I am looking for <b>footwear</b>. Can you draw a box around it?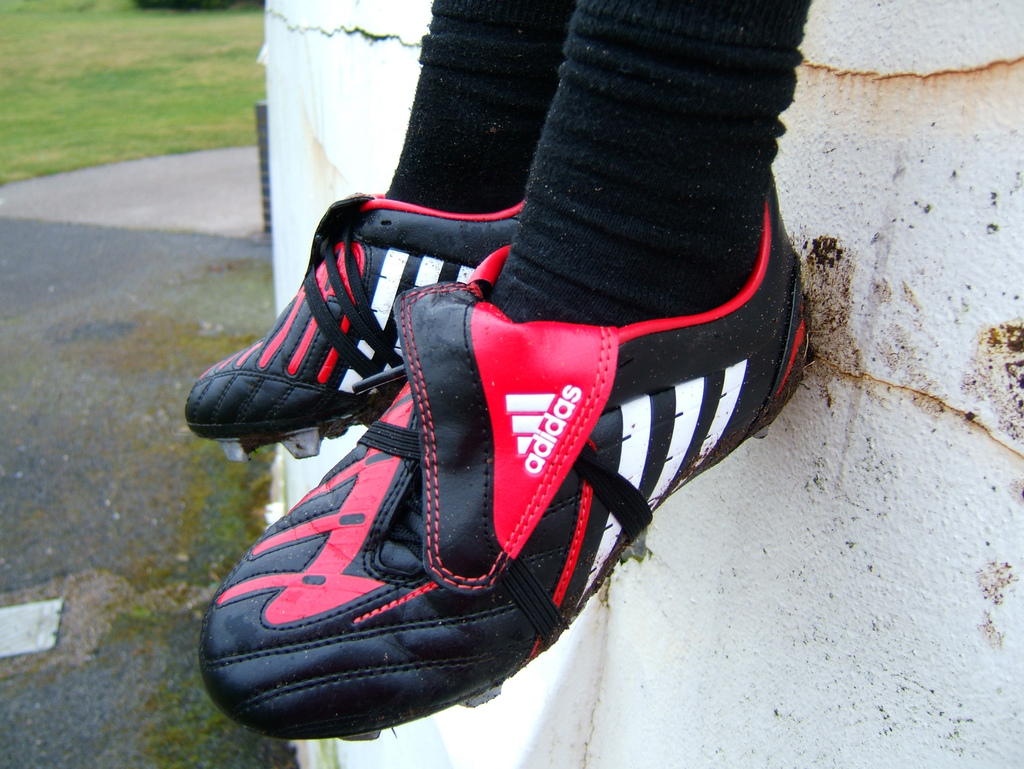
Sure, the bounding box is {"x1": 180, "y1": 182, "x2": 529, "y2": 461}.
